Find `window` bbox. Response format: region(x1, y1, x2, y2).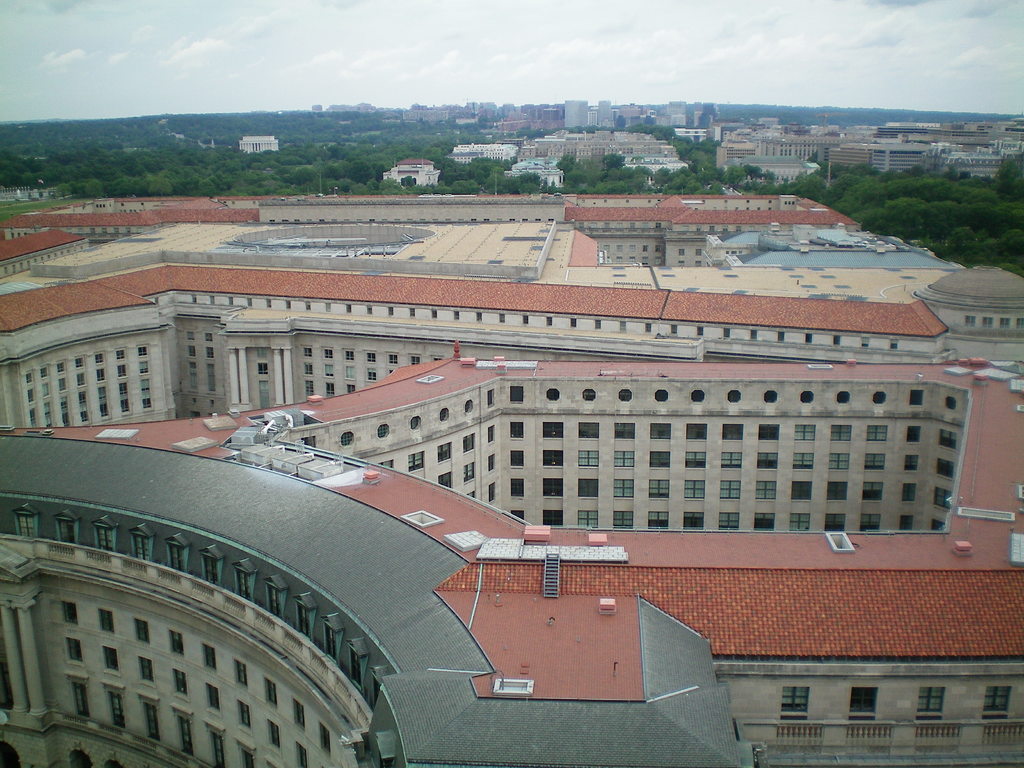
region(543, 509, 564, 524).
